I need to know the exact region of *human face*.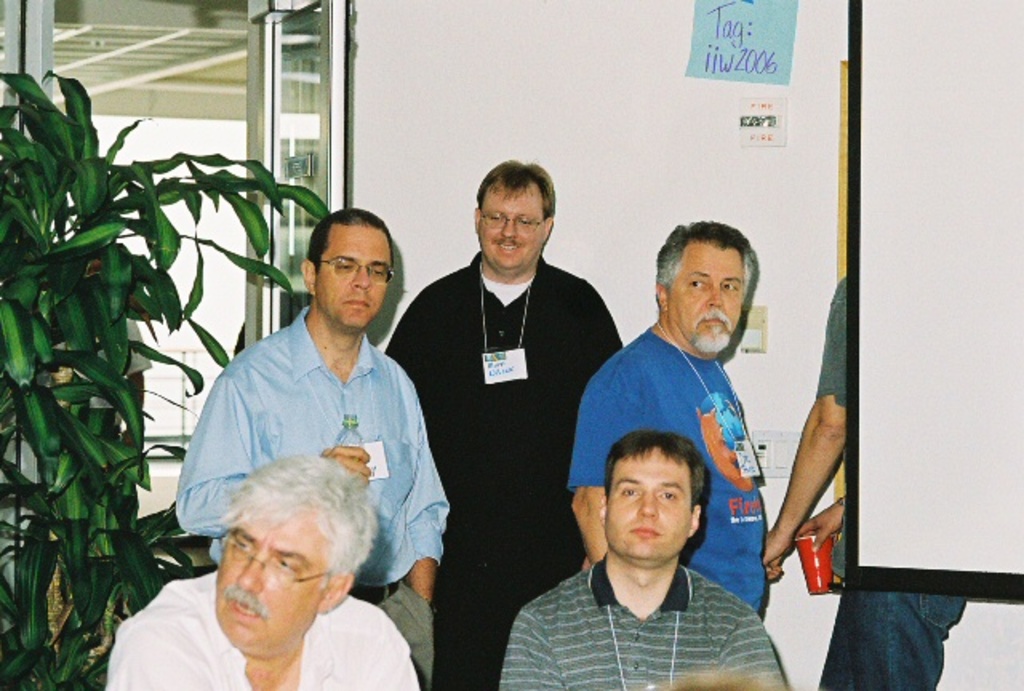
Region: left=214, top=509, right=326, bottom=648.
